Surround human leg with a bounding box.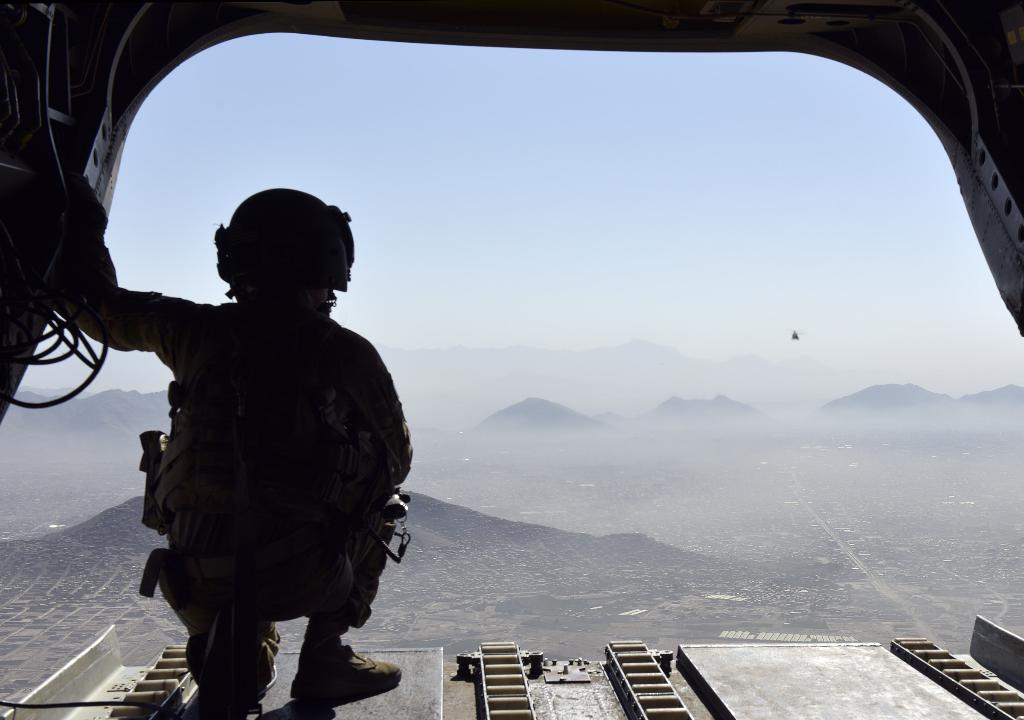
186 594 284 719.
